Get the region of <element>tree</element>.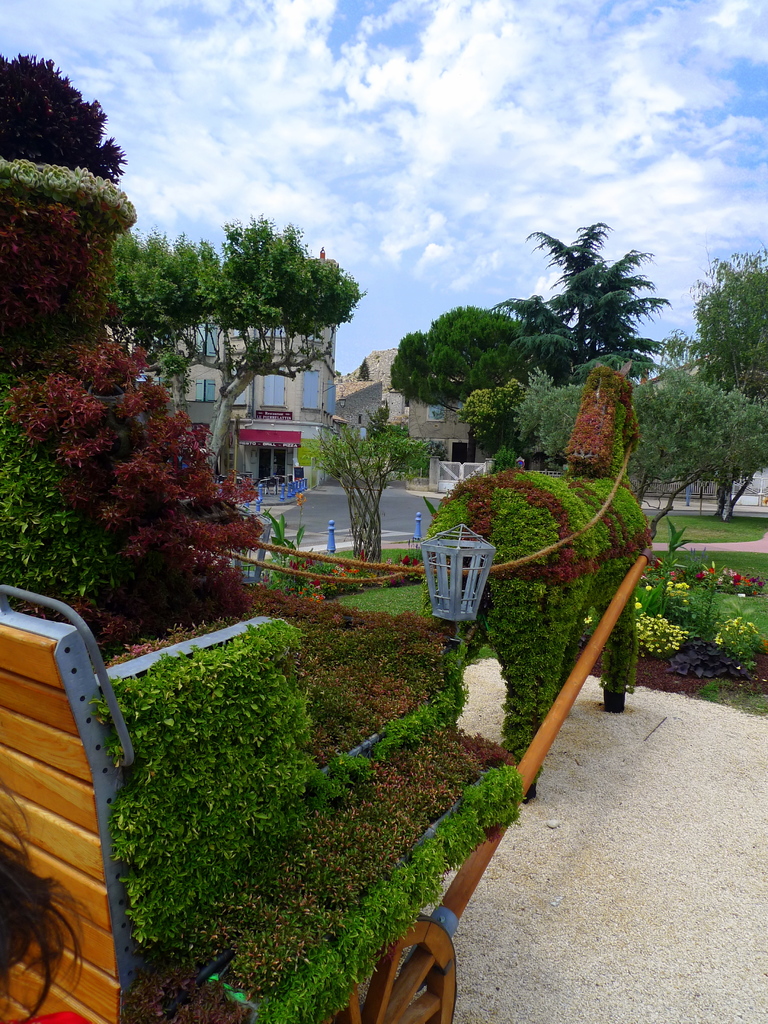
[620, 356, 767, 525].
